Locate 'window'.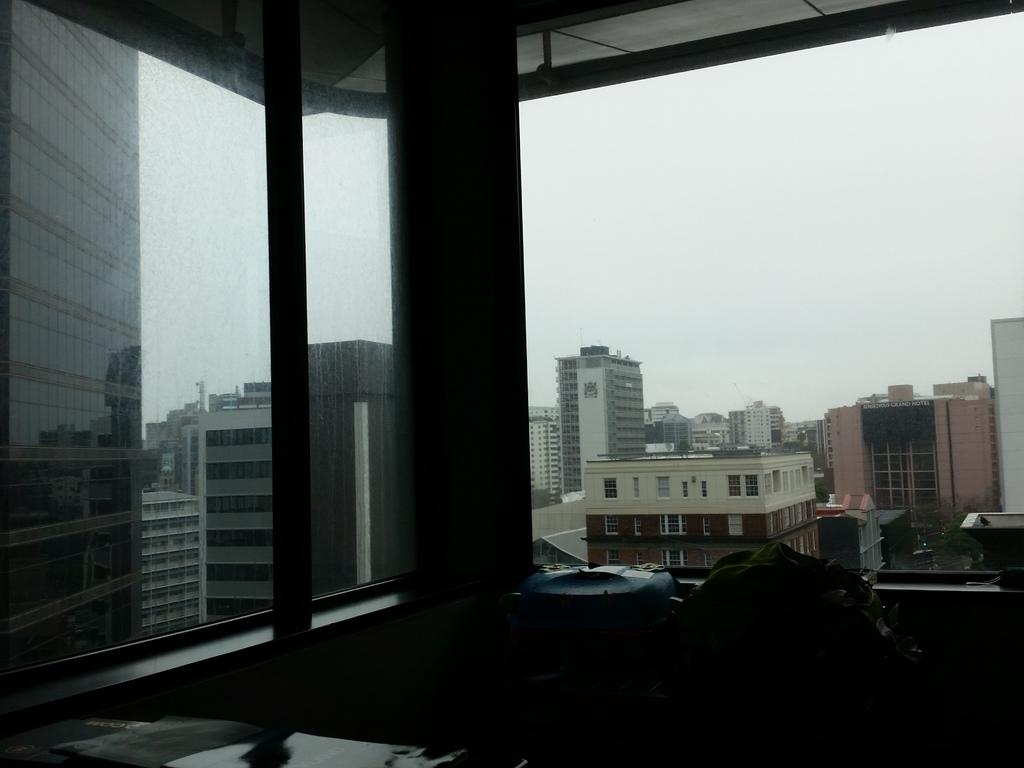
Bounding box: [left=702, top=515, right=708, bottom=534].
